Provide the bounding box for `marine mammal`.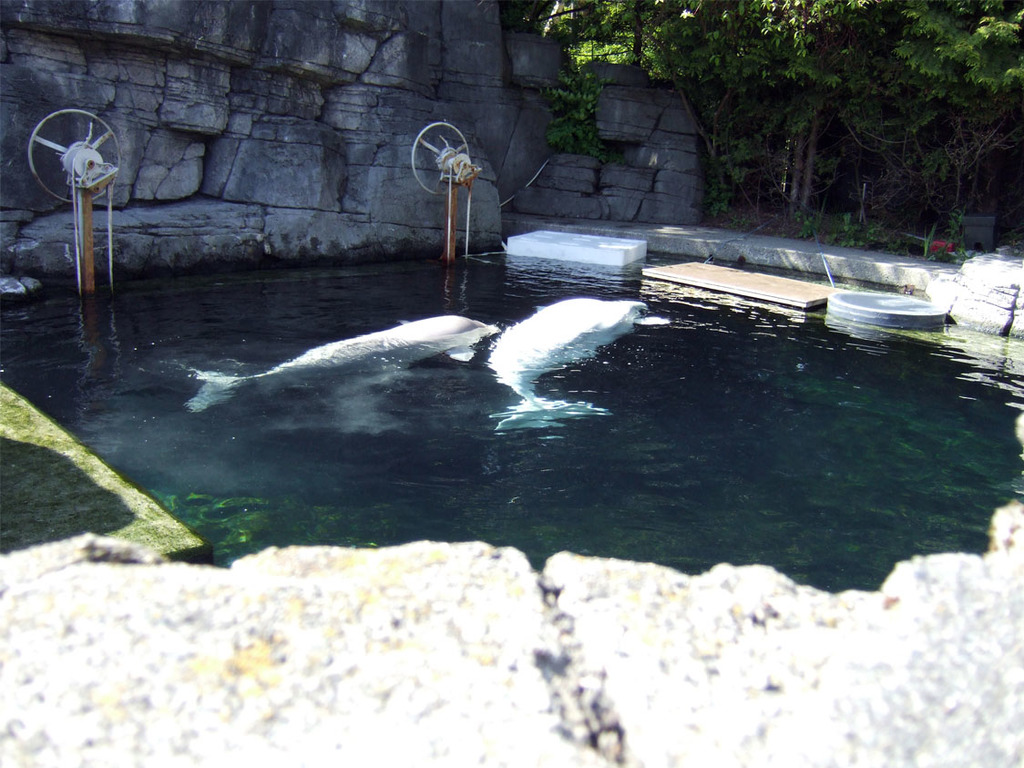
210 292 519 414.
